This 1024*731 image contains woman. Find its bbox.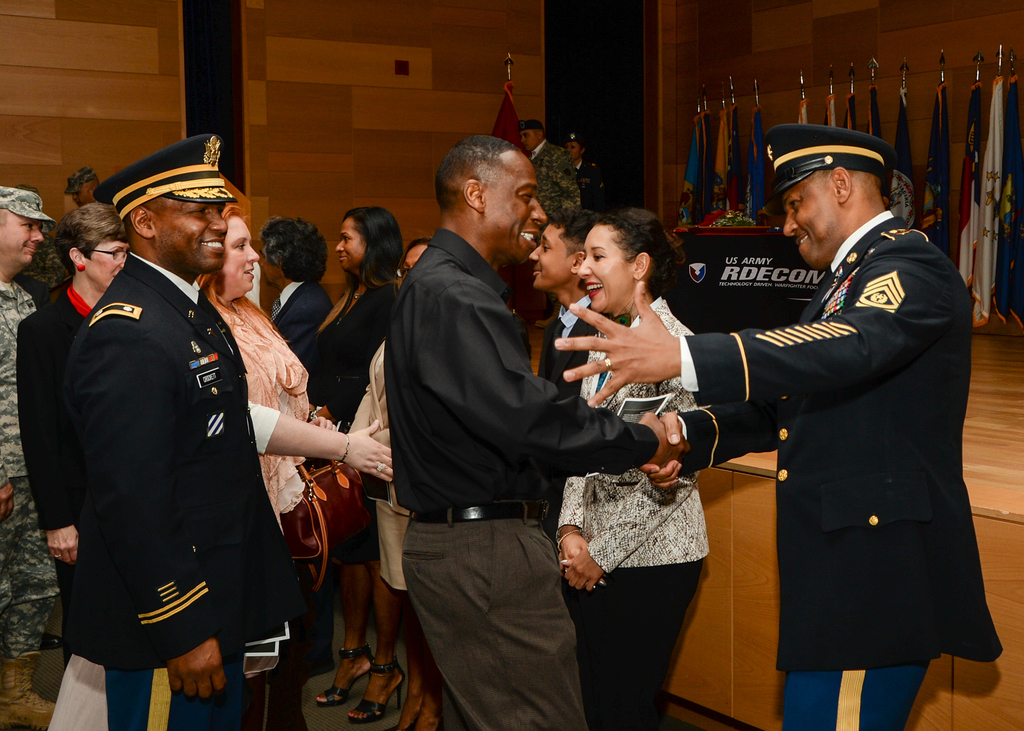
bbox=[349, 234, 436, 730].
